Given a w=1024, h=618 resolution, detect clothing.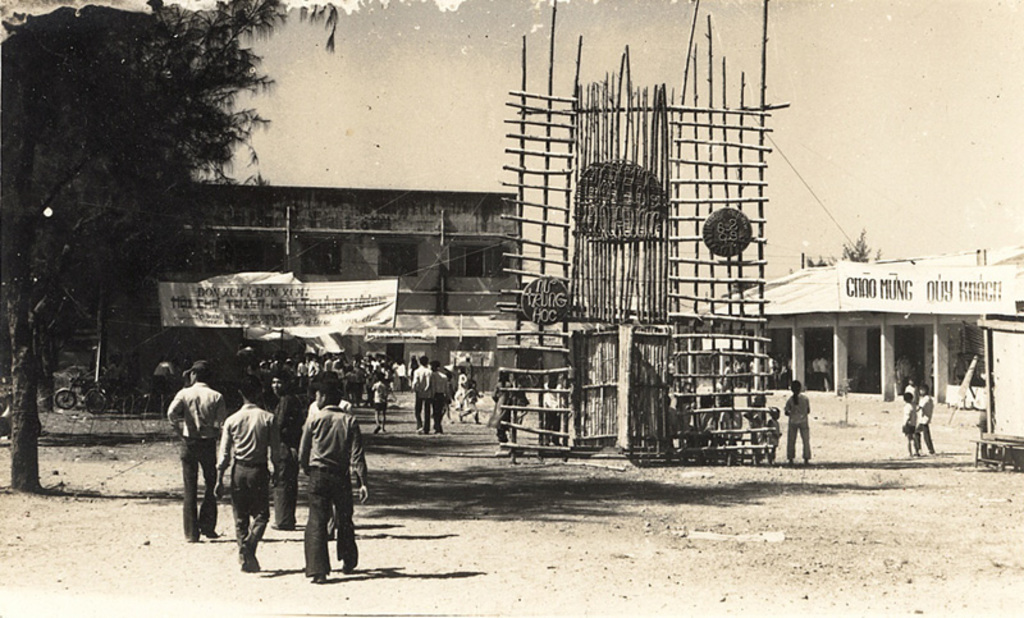
x1=466 y1=385 x2=477 y2=417.
